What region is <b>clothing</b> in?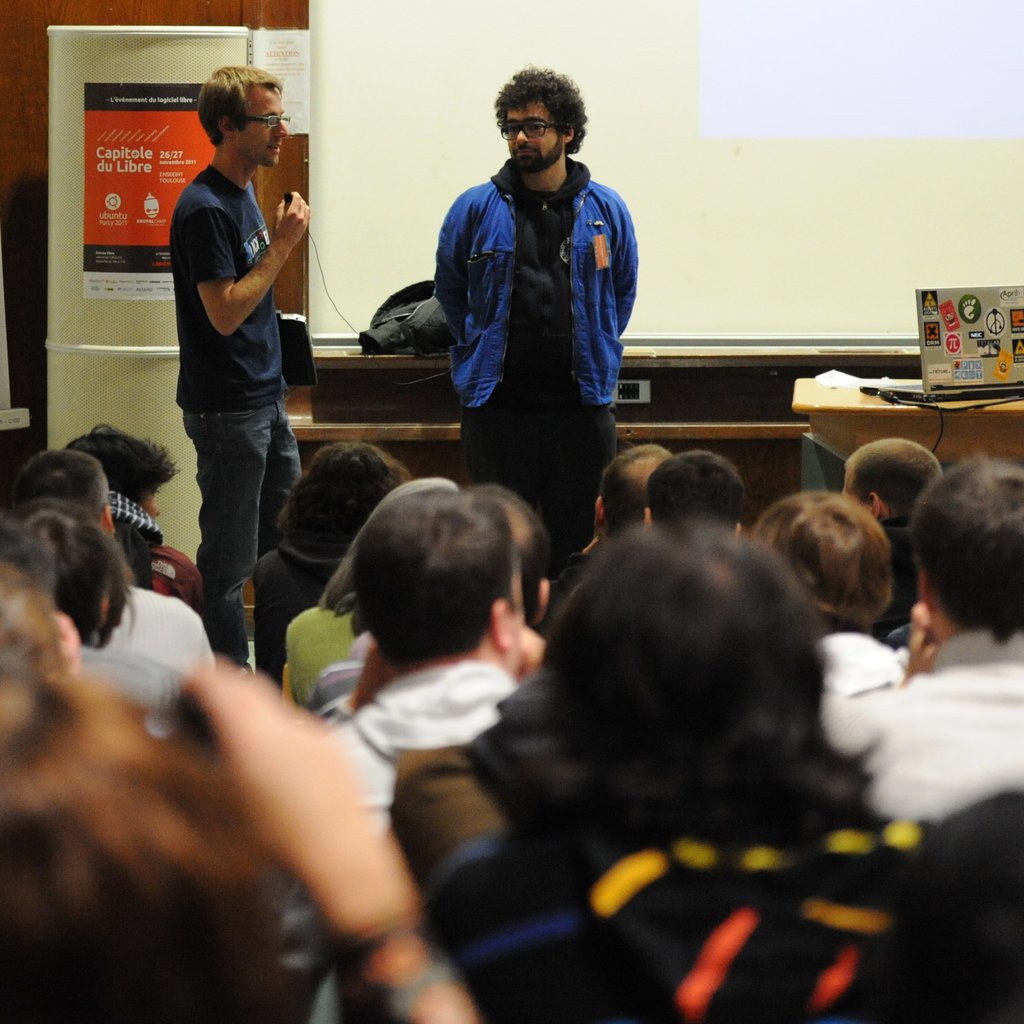
locate(280, 666, 522, 1023).
